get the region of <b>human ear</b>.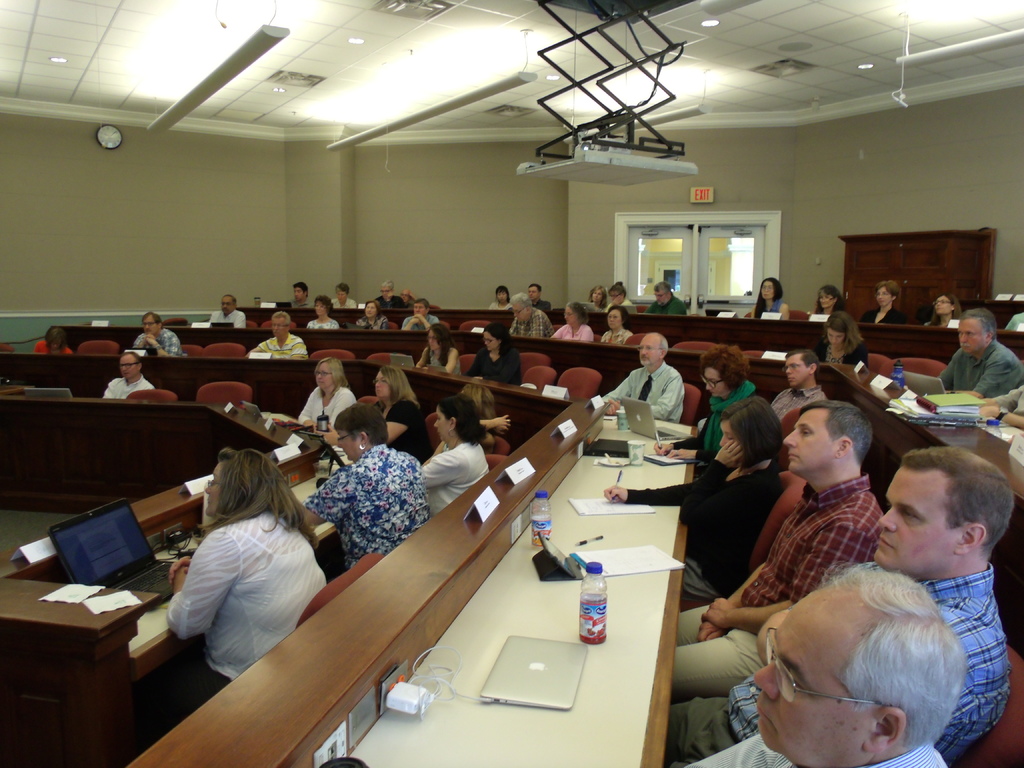
(left=956, top=524, right=986, bottom=553).
